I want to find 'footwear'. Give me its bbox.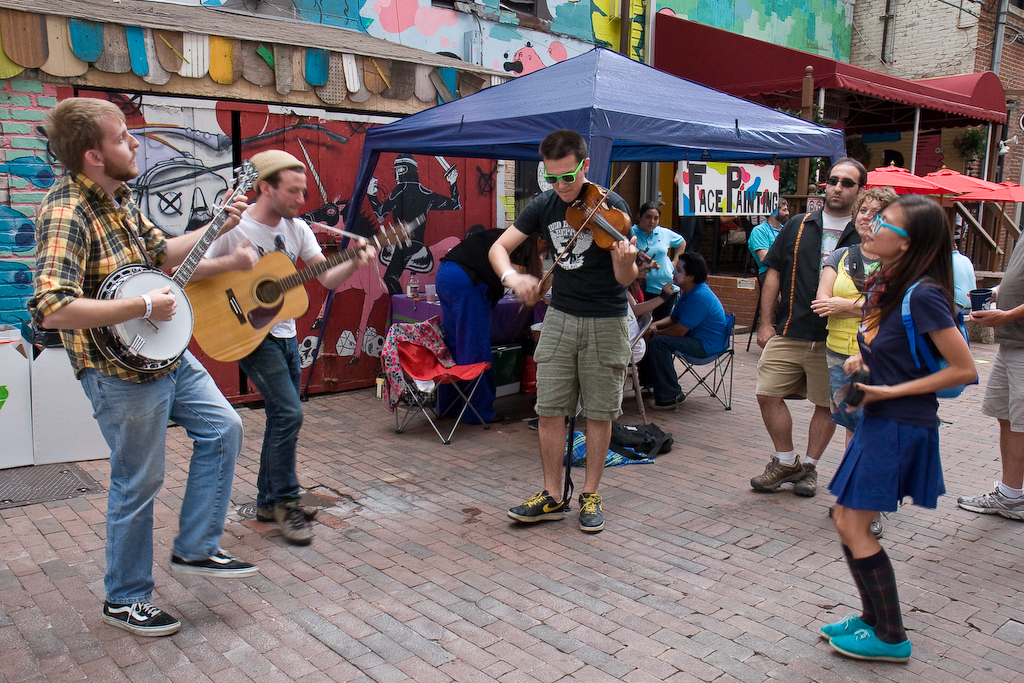
829,626,924,661.
